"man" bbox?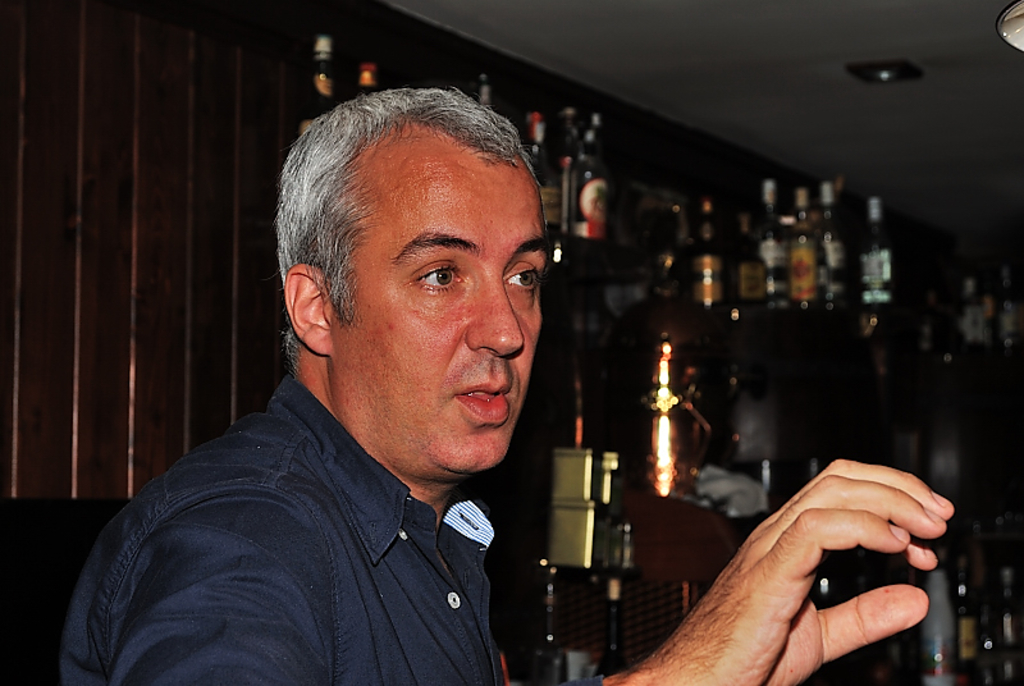
<bbox>109, 74, 689, 683</bbox>
